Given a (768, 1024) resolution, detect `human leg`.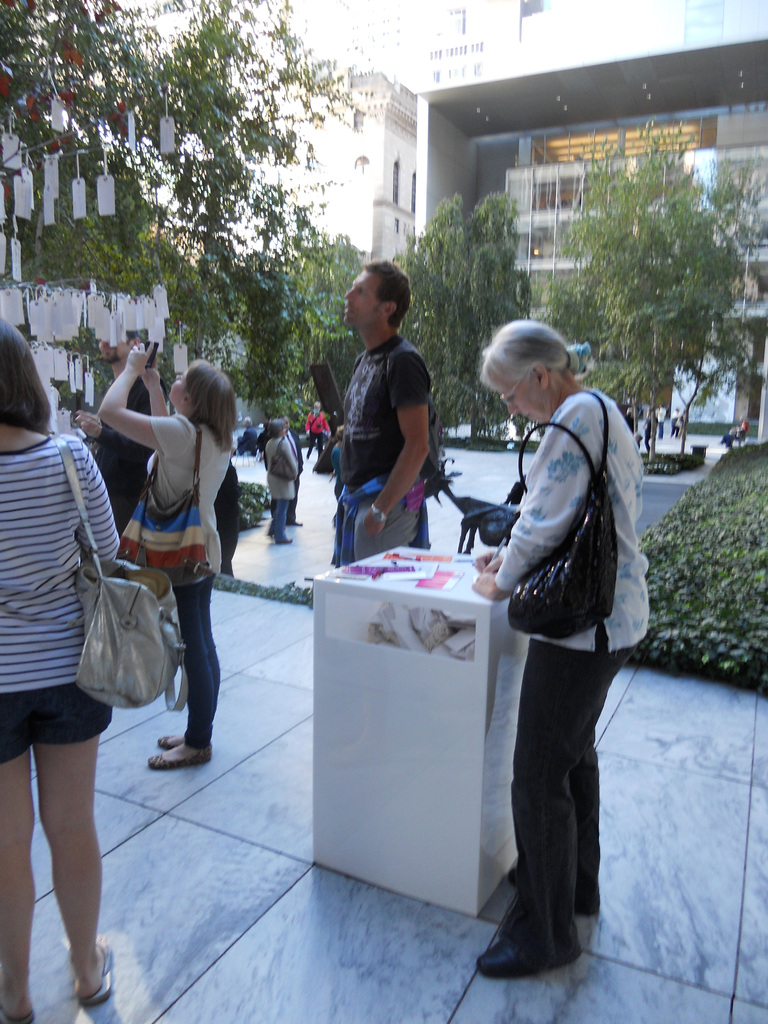
bbox=[508, 680, 614, 911].
